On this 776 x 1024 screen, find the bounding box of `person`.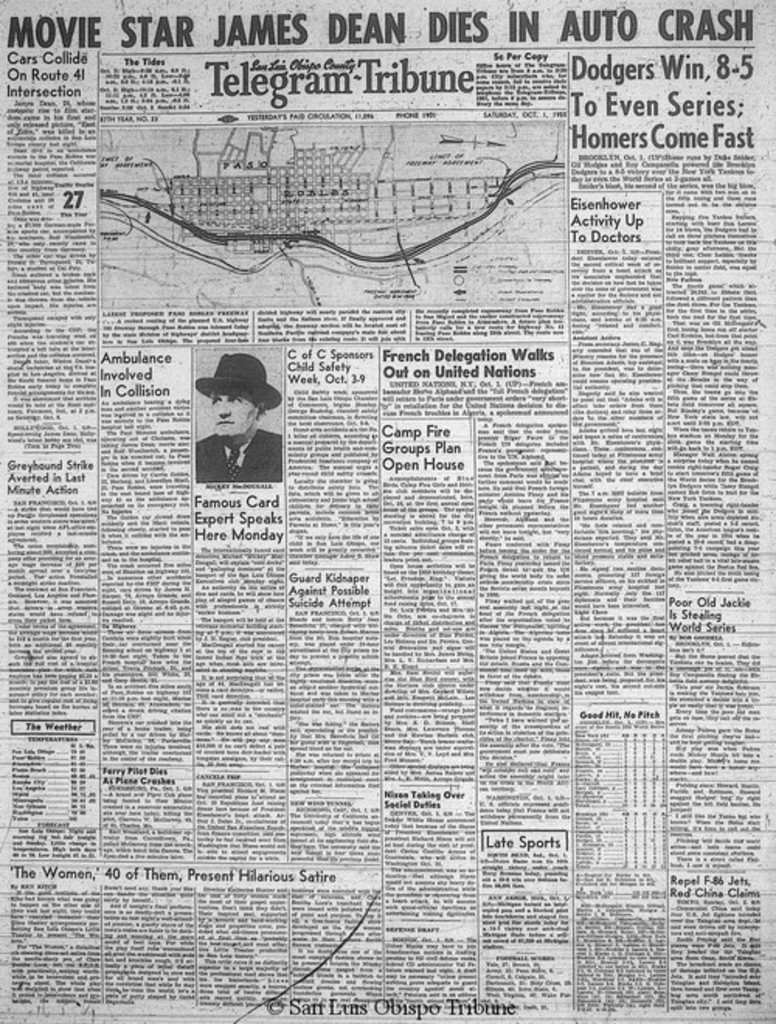
Bounding box: 194 343 281 486.
